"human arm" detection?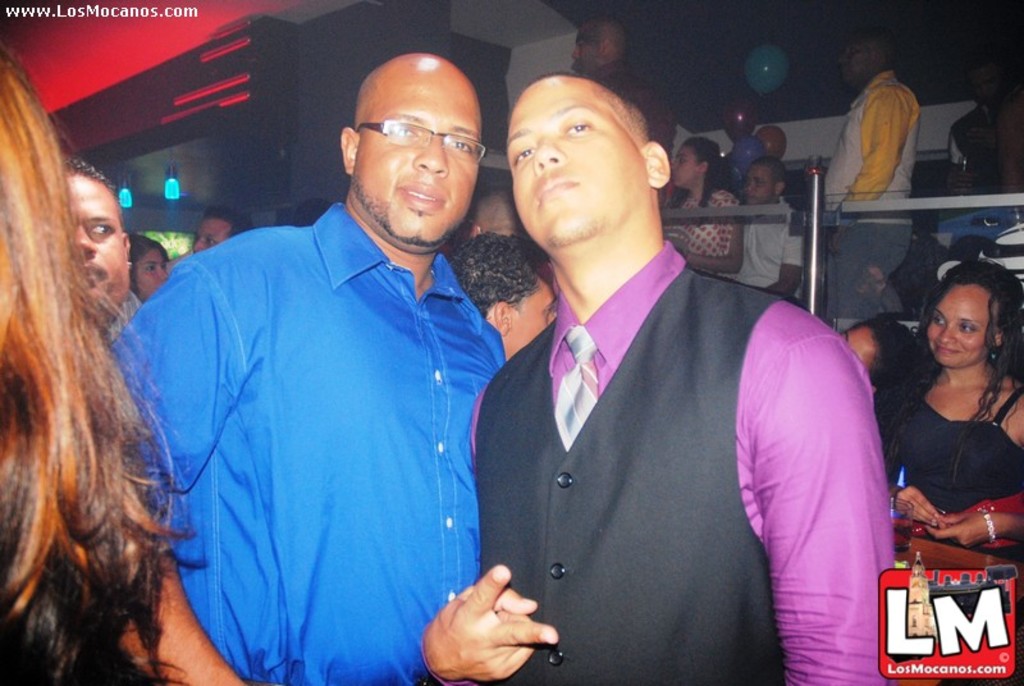
locate(109, 247, 265, 685)
